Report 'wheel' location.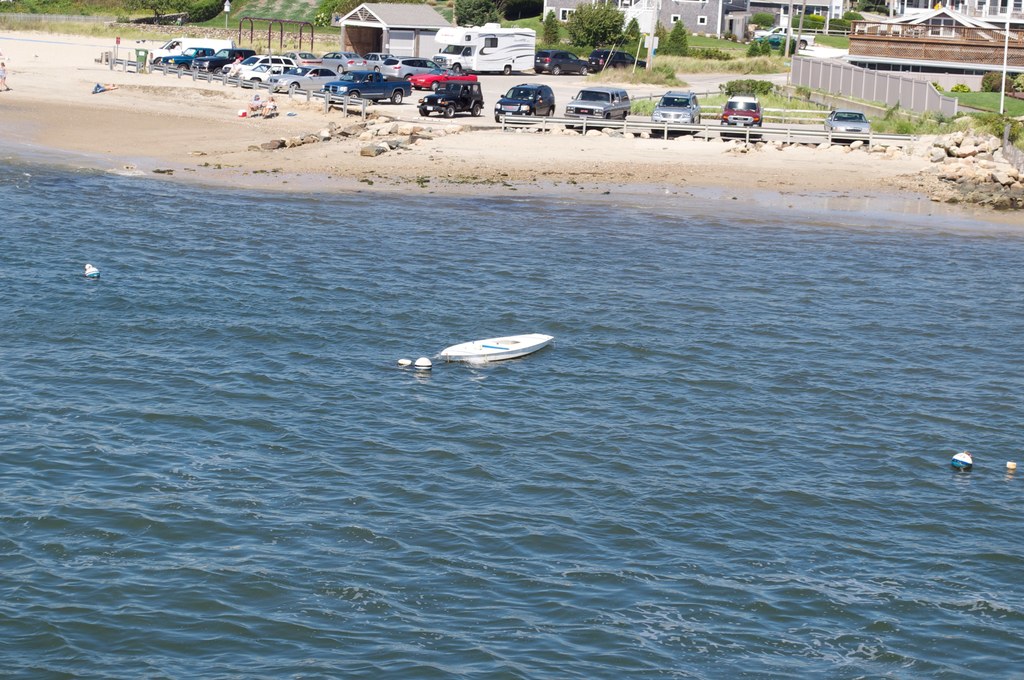
Report: 504 66 509 74.
